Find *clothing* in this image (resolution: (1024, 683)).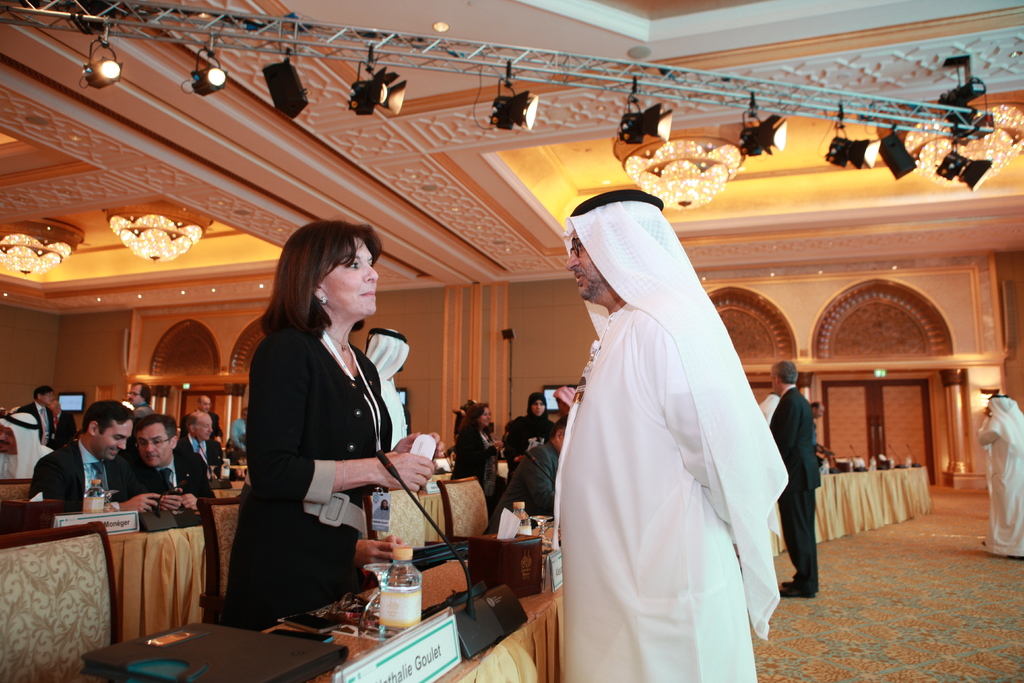
bbox=(502, 411, 550, 468).
